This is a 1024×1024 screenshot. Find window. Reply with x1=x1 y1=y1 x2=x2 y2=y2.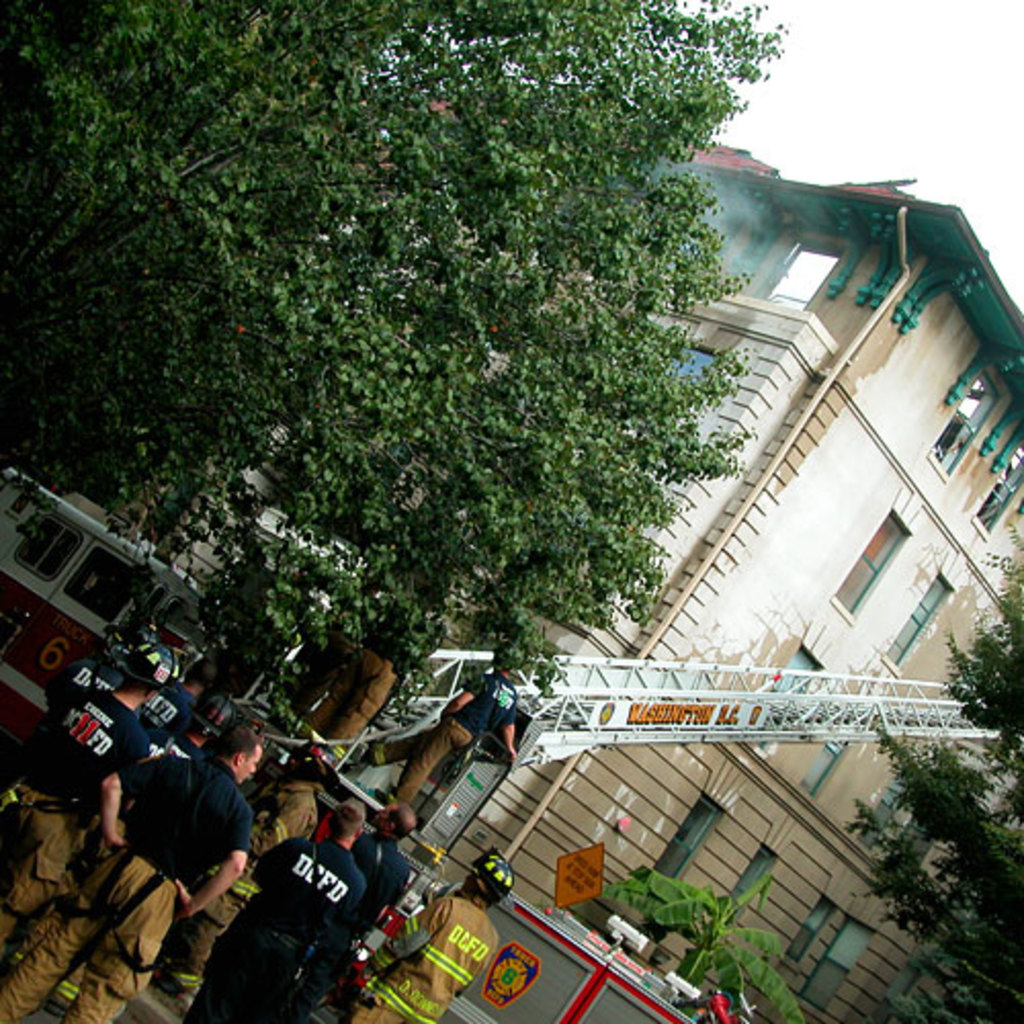
x1=872 y1=967 x2=920 y2=1006.
